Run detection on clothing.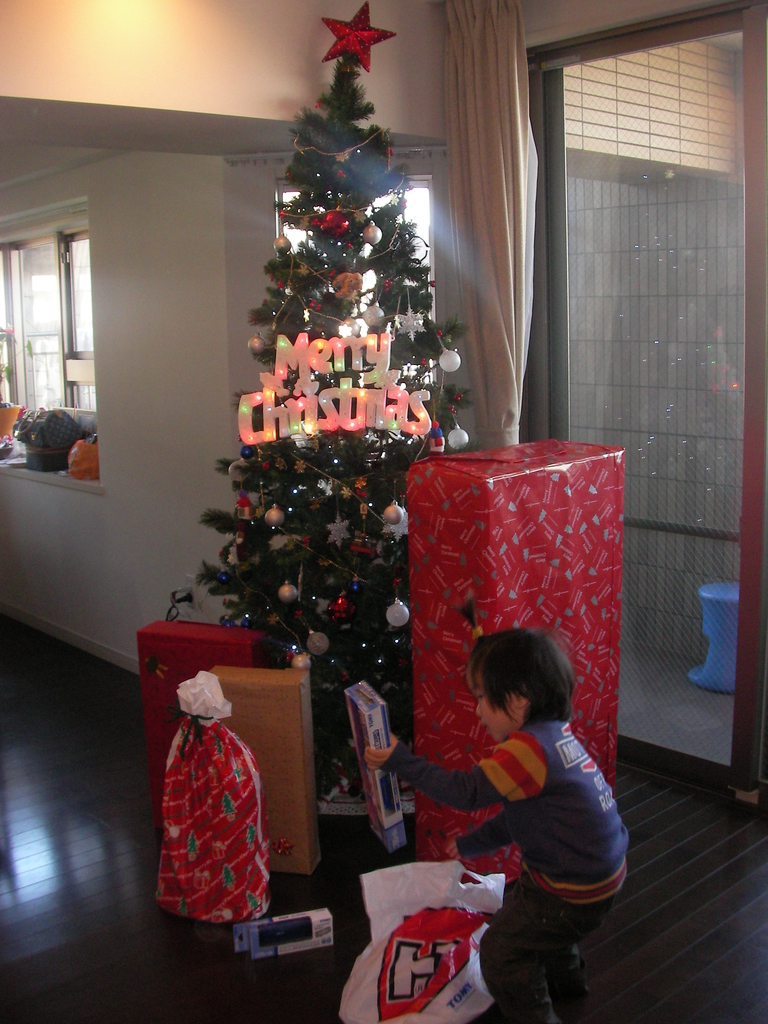
Result: crop(374, 710, 628, 1023).
